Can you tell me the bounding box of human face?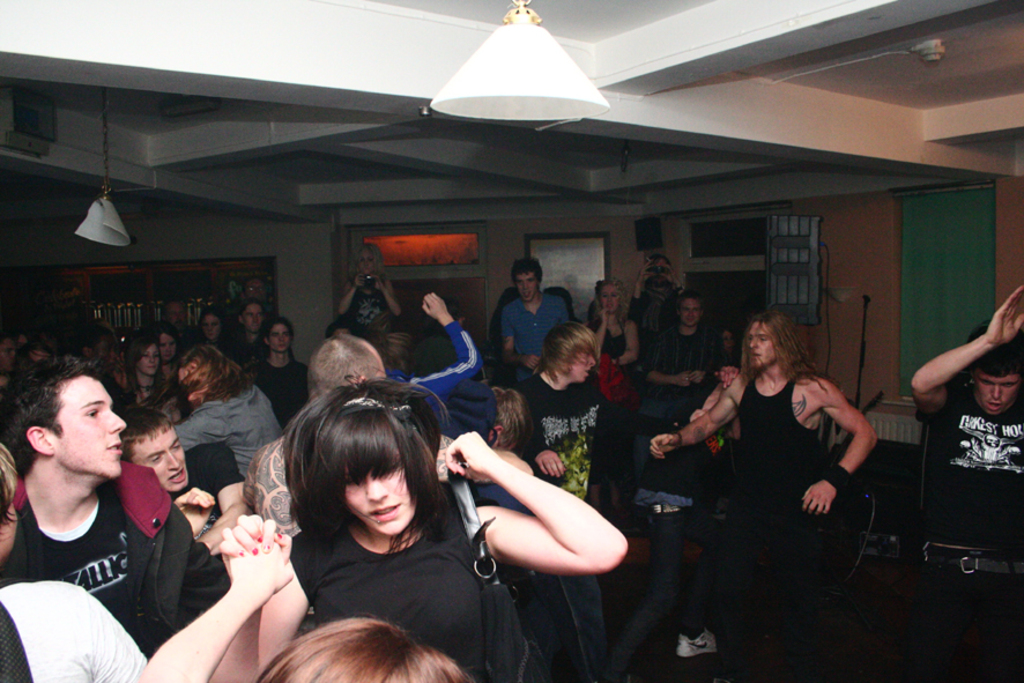
<region>54, 374, 129, 478</region>.
